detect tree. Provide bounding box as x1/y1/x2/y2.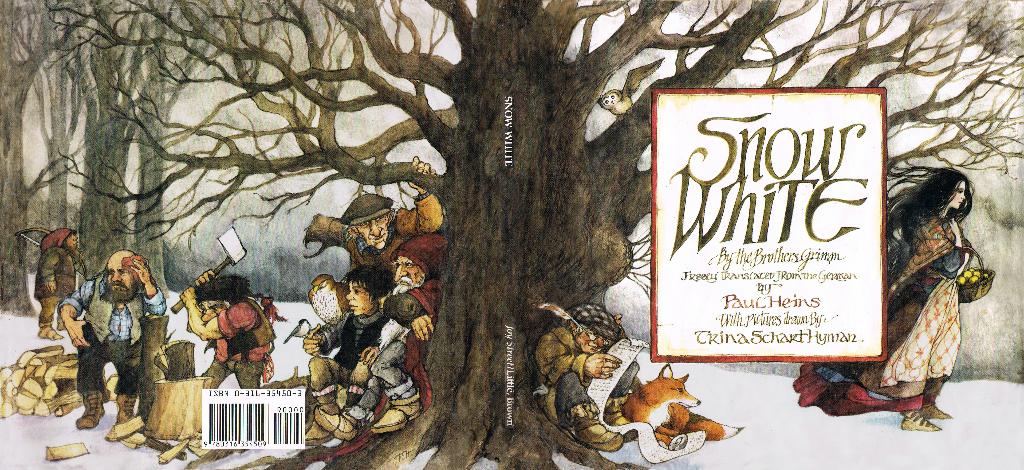
6/0/100/226.
